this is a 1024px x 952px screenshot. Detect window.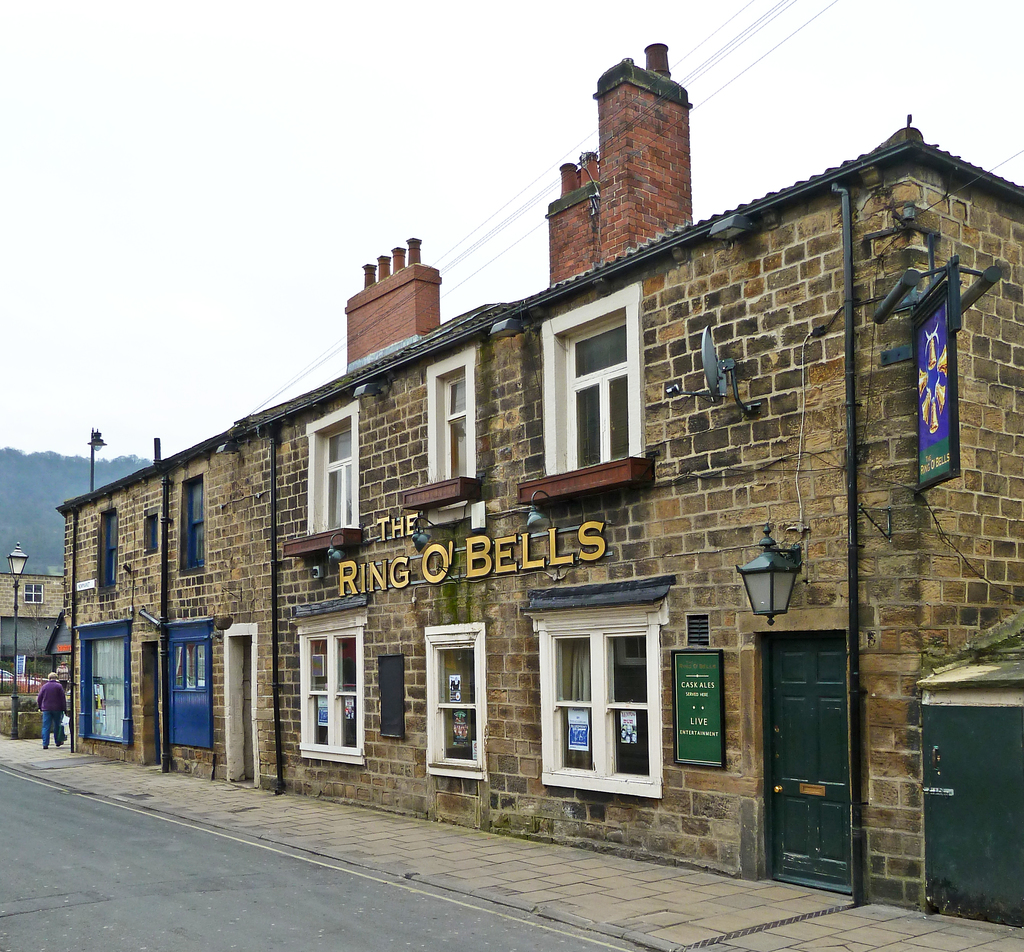
<bbox>94, 507, 118, 595</bbox>.
